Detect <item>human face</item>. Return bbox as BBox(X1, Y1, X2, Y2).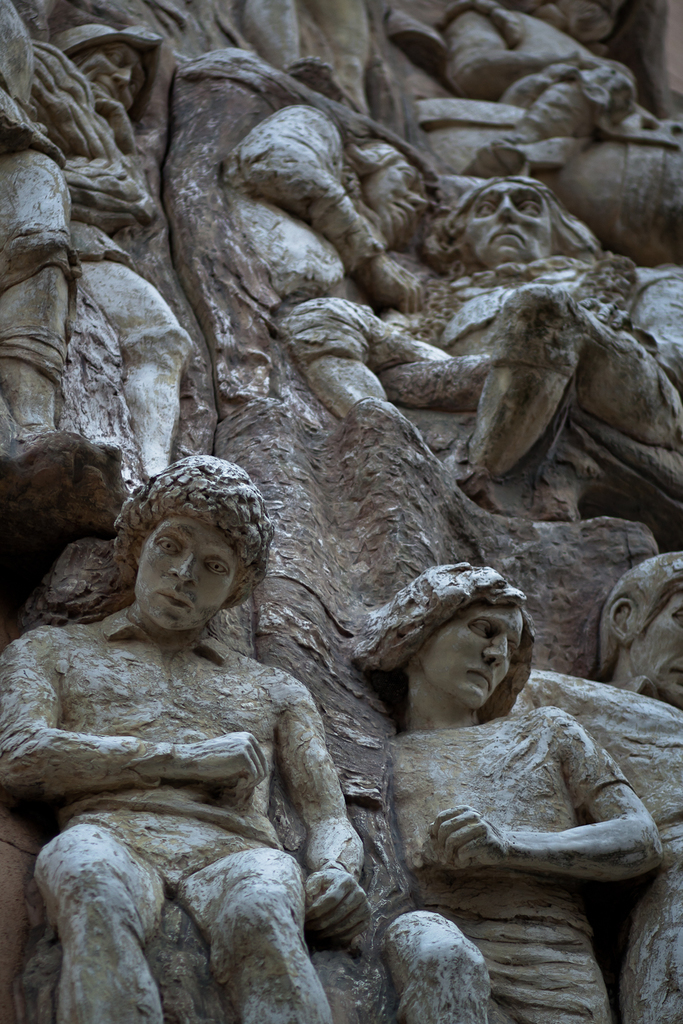
BBox(71, 33, 145, 119).
